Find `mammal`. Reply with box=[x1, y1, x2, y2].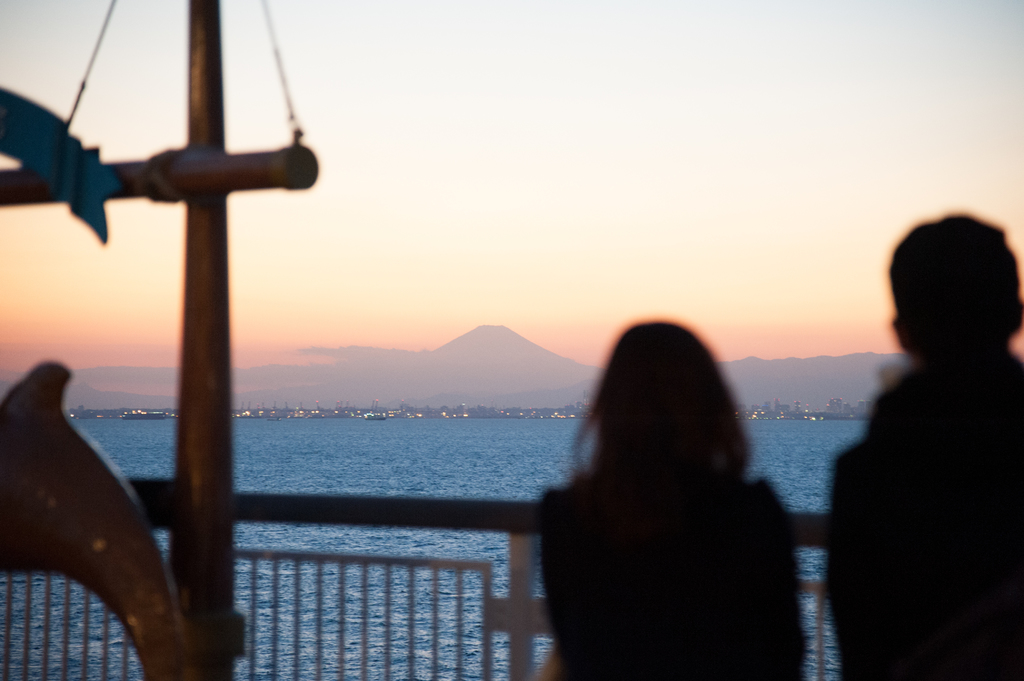
box=[822, 200, 1023, 680].
